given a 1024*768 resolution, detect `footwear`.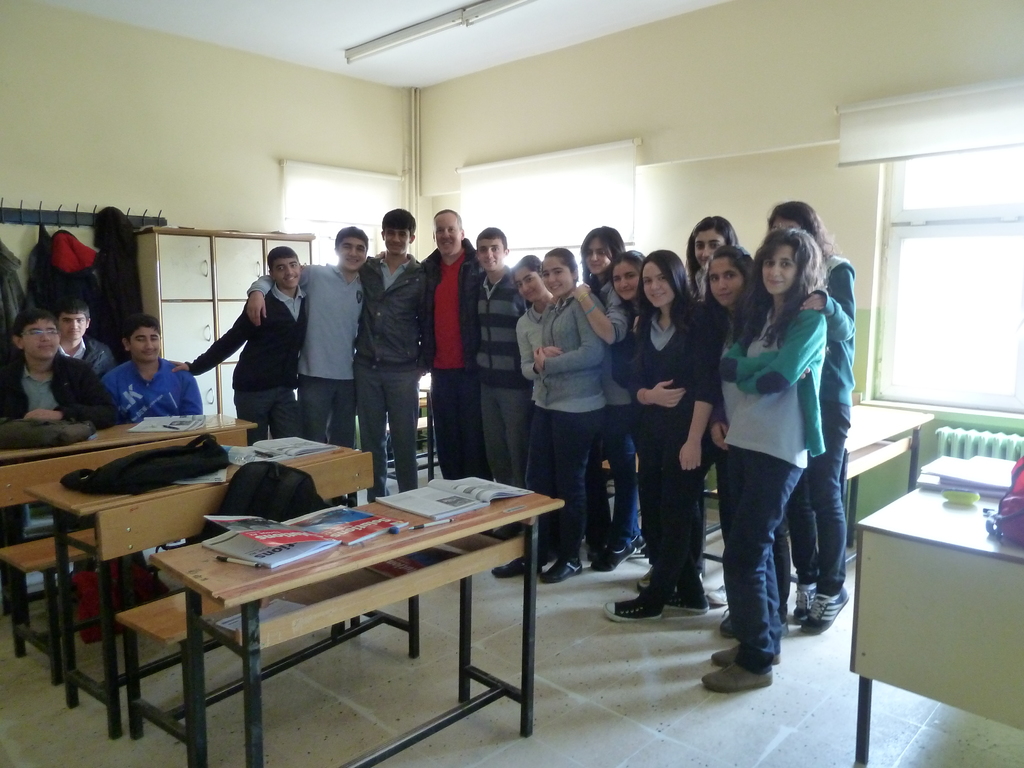
802, 586, 849, 638.
